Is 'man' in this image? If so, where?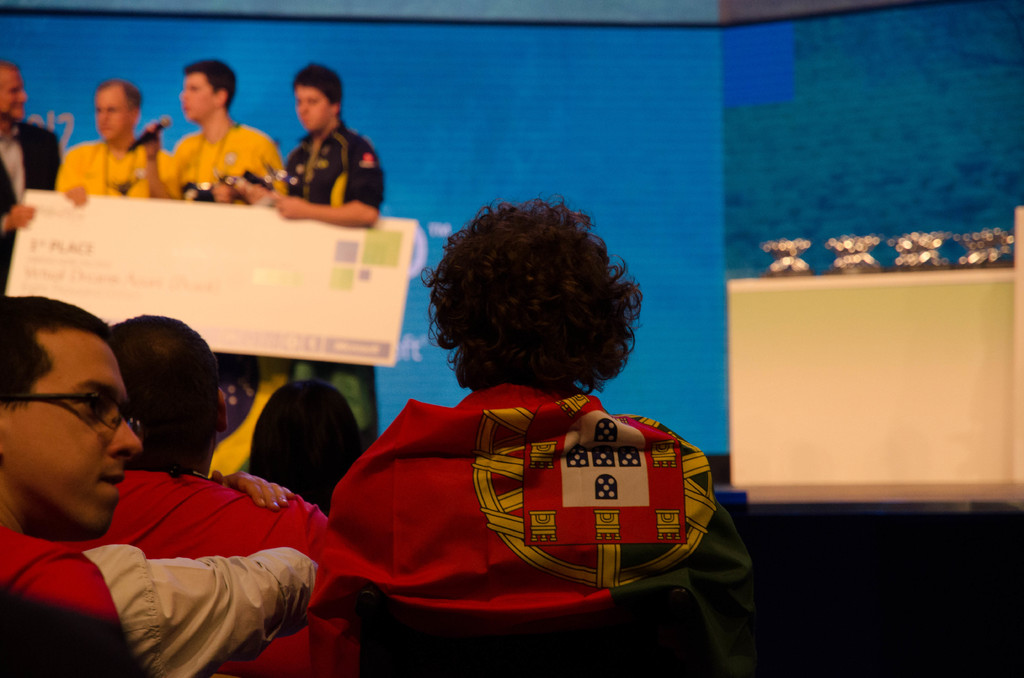
Yes, at box(245, 64, 385, 446).
